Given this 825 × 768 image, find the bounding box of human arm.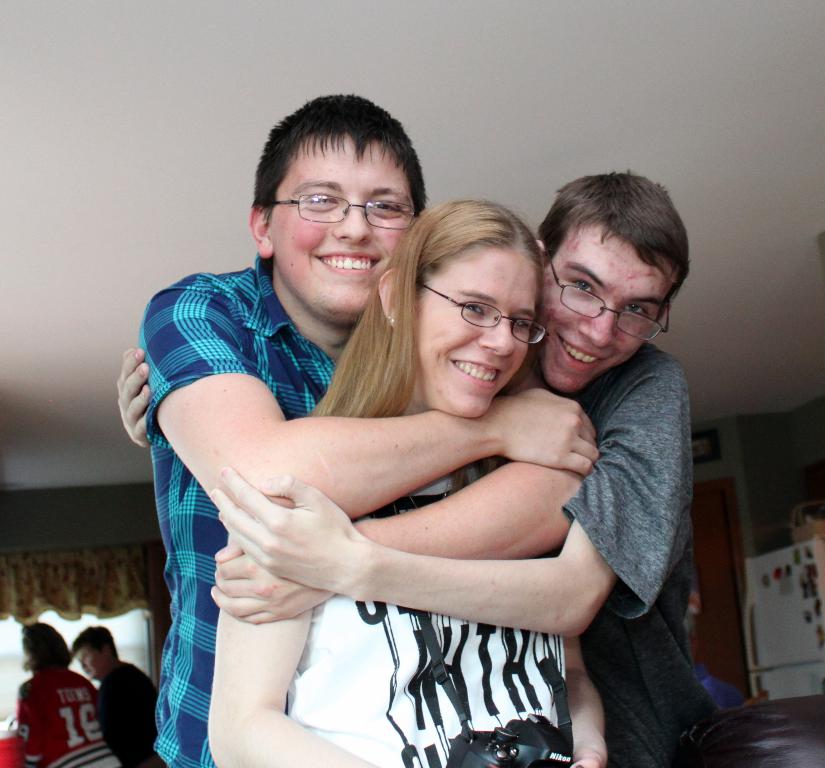
left=202, top=452, right=587, bottom=619.
